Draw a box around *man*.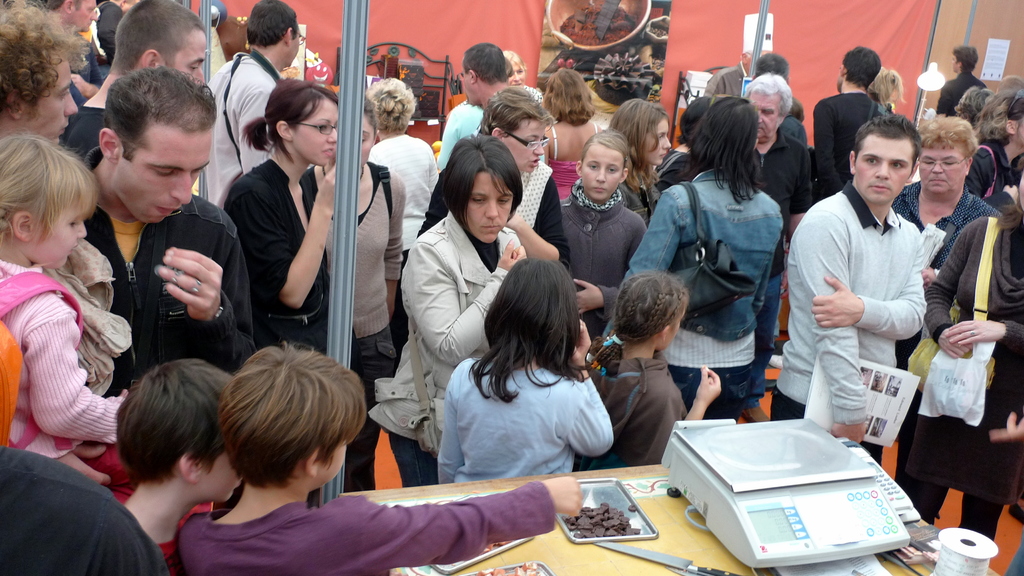
x1=785, y1=105, x2=946, y2=476.
